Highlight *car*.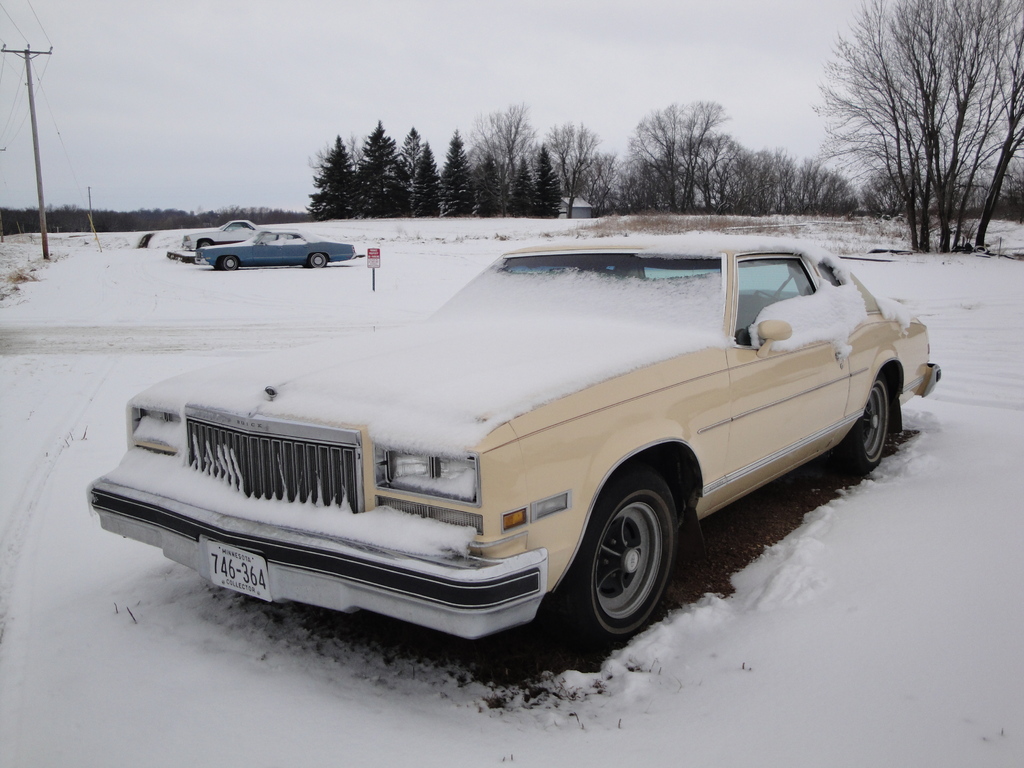
Highlighted region: region(86, 236, 942, 650).
